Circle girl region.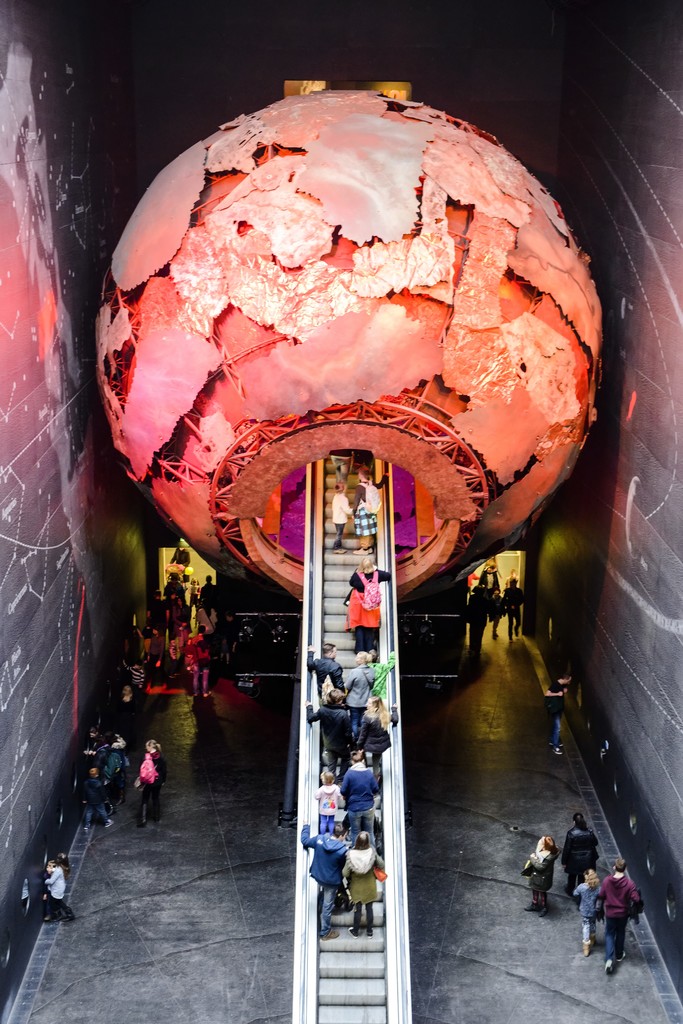
Region: 314:770:342:836.
